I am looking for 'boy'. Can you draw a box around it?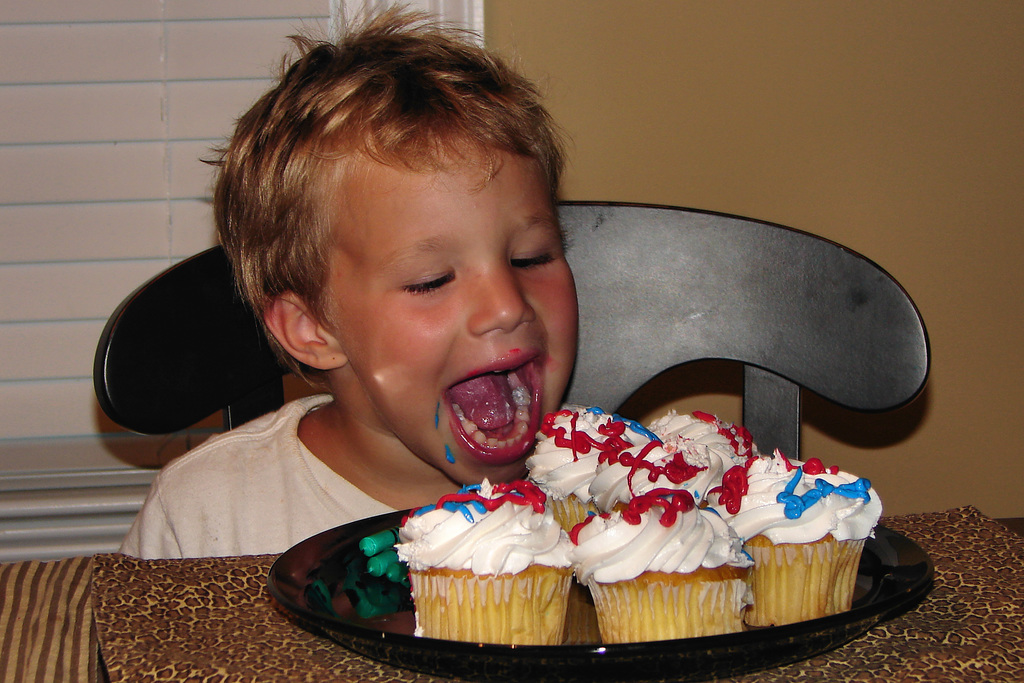
Sure, the bounding box is <region>111, 8, 678, 561</region>.
